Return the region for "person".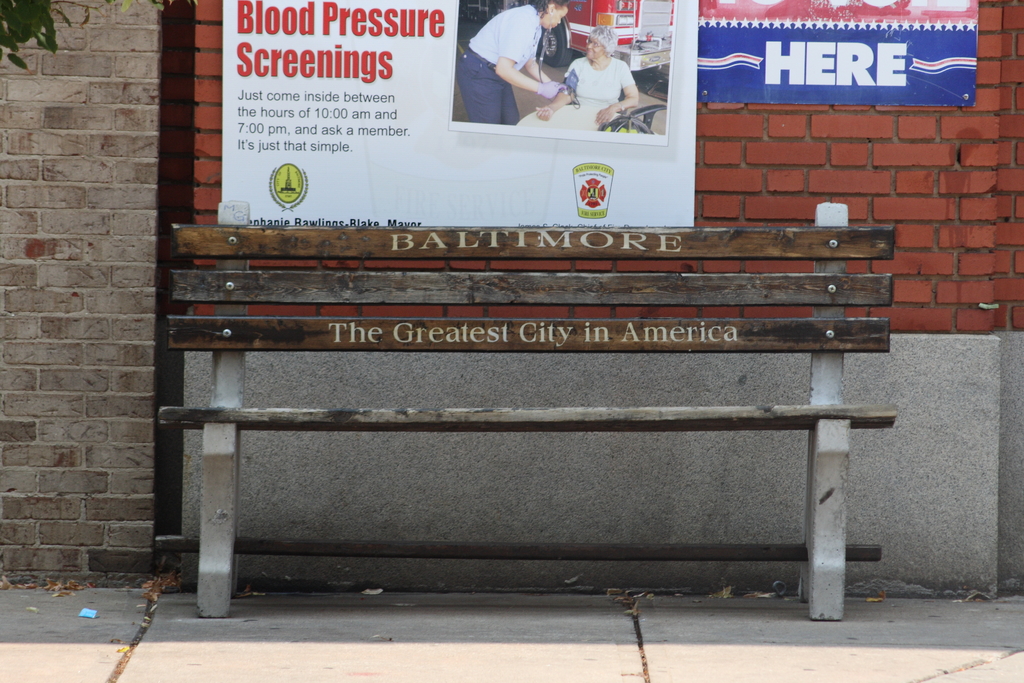
BBox(455, 0, 568, 125).
